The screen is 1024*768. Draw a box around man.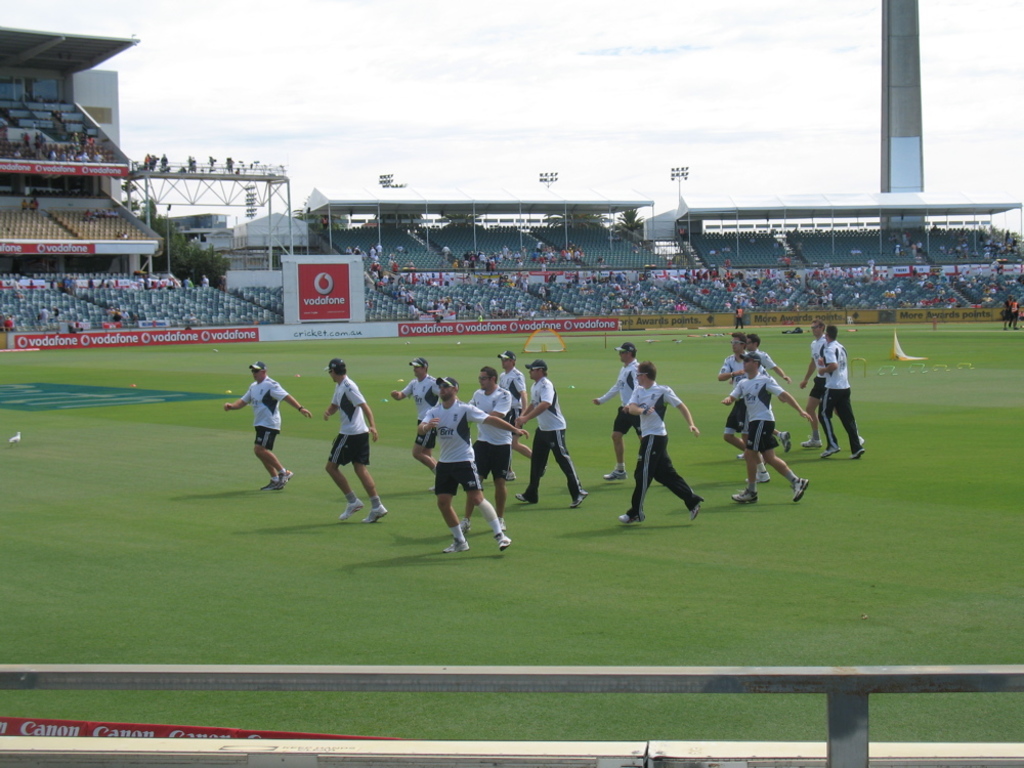
594/342/650/476.
